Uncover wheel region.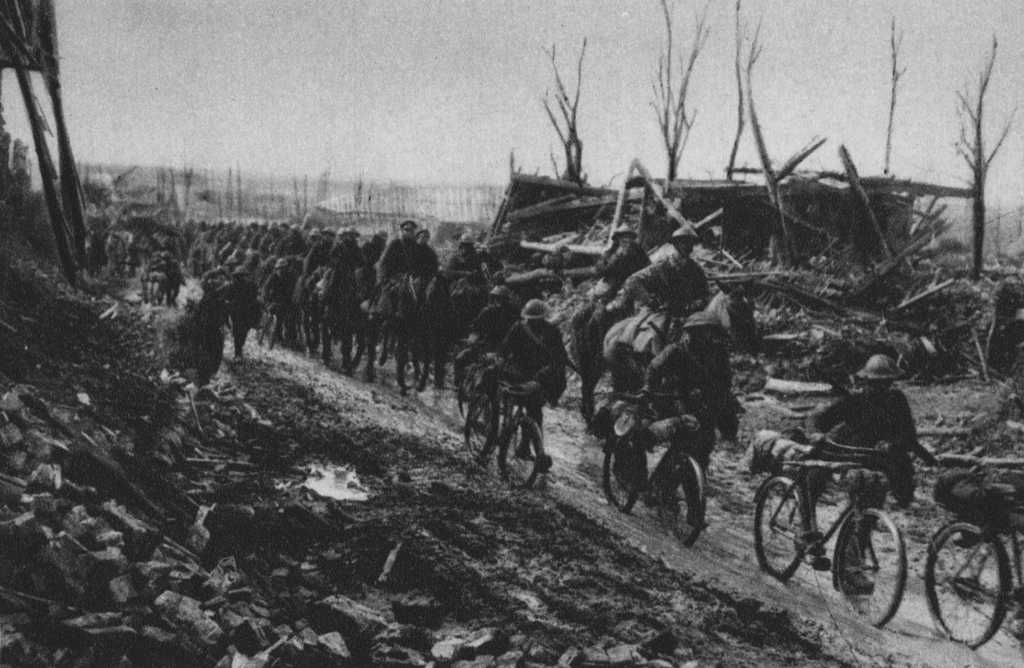
Uncovered: rect(851, 514, 920, 619).
